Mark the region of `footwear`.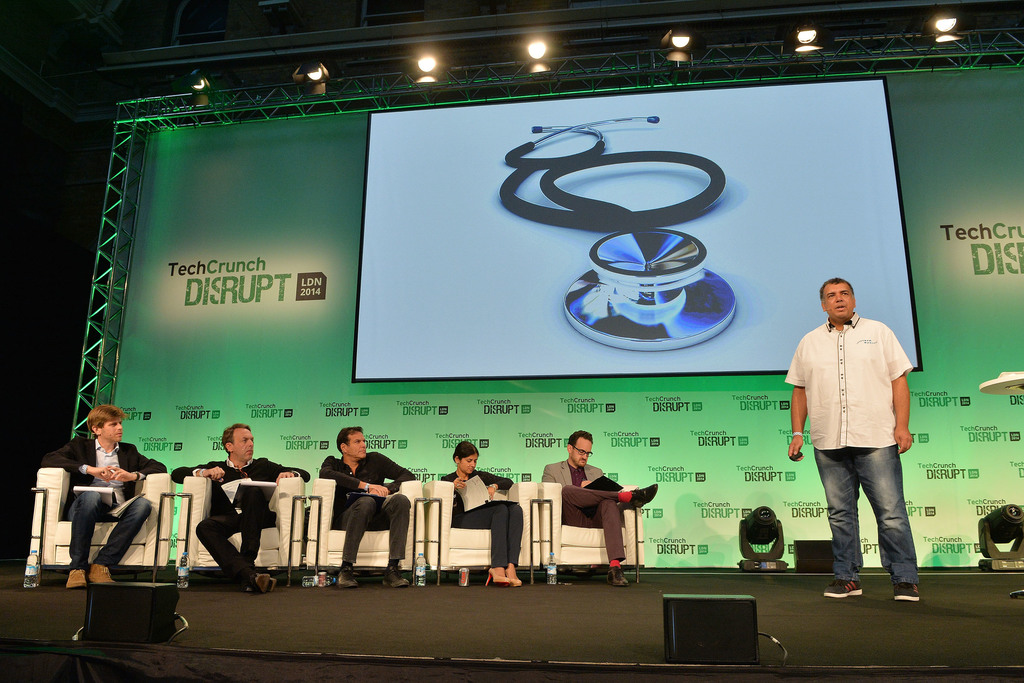
Region: x1=383 y1=564 x2=412 y2=589.
